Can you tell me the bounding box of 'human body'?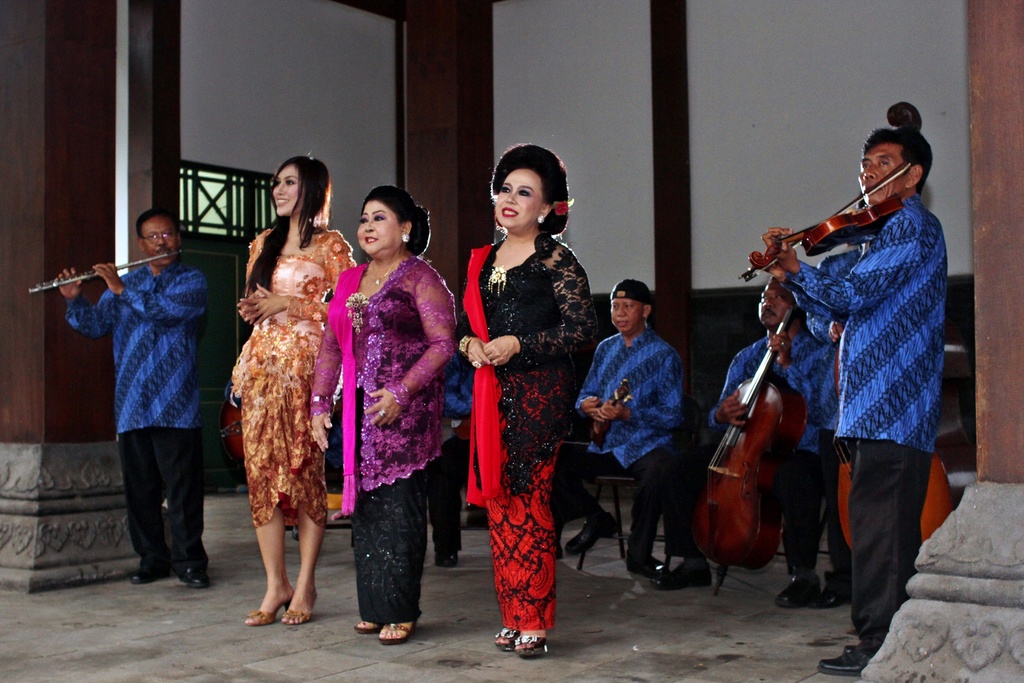
[768,118,949,677].
